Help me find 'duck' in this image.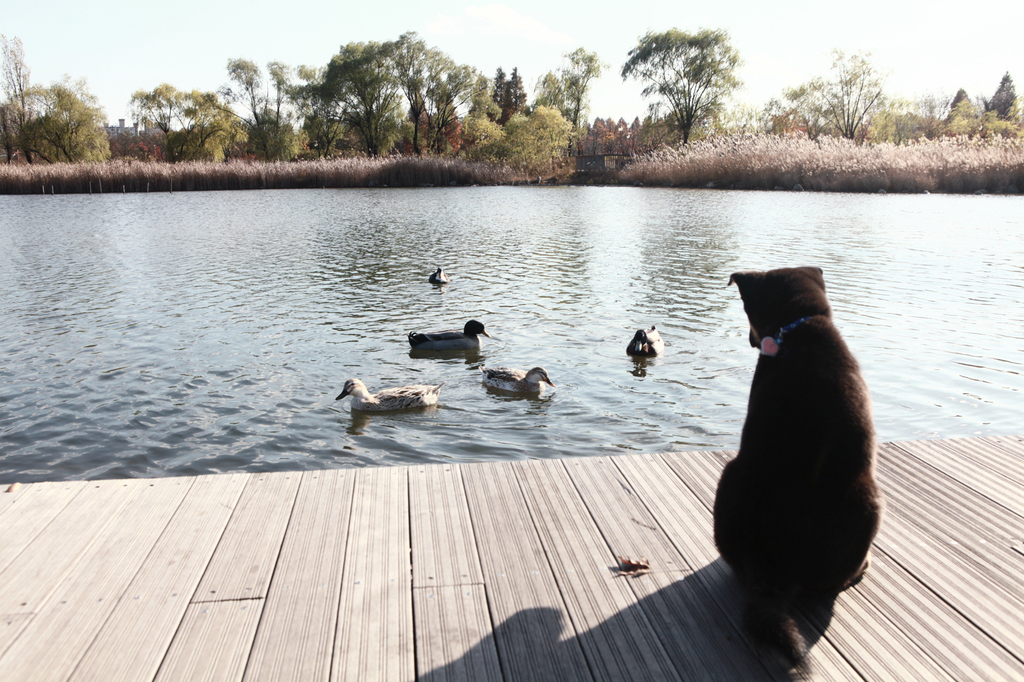
Found it: x1=329 y1=363 x2=447 y2=425.
